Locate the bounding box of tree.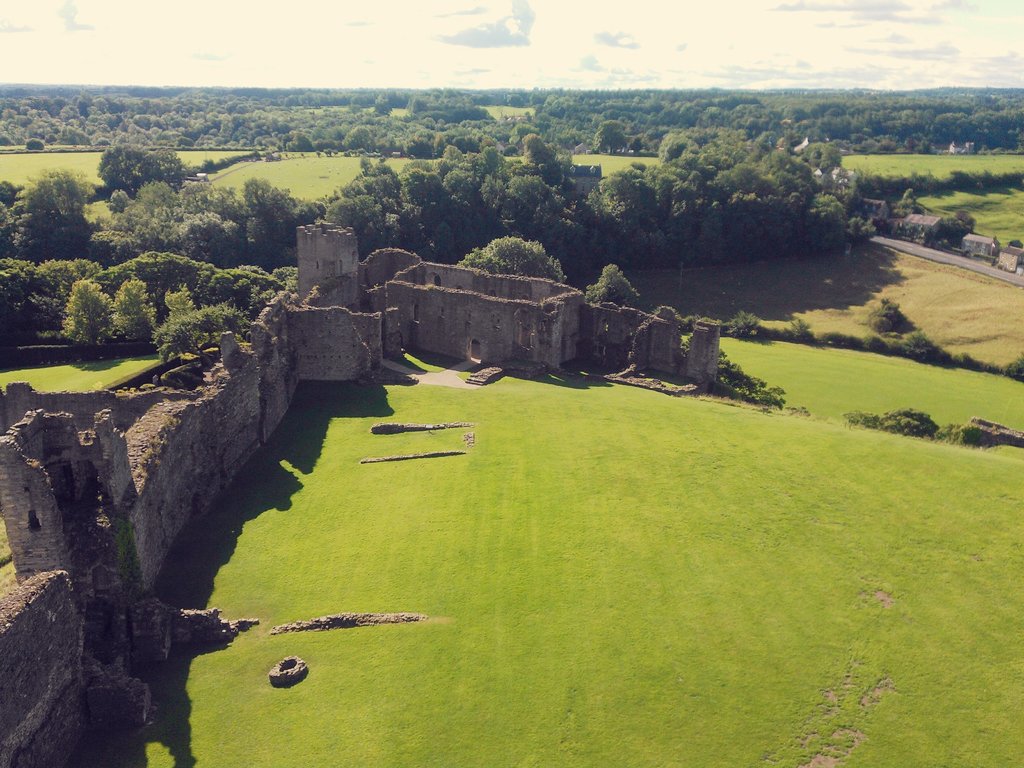
Bounding box: {"left": 138, "top": 177, "right": 178, "bottom": 216}.
